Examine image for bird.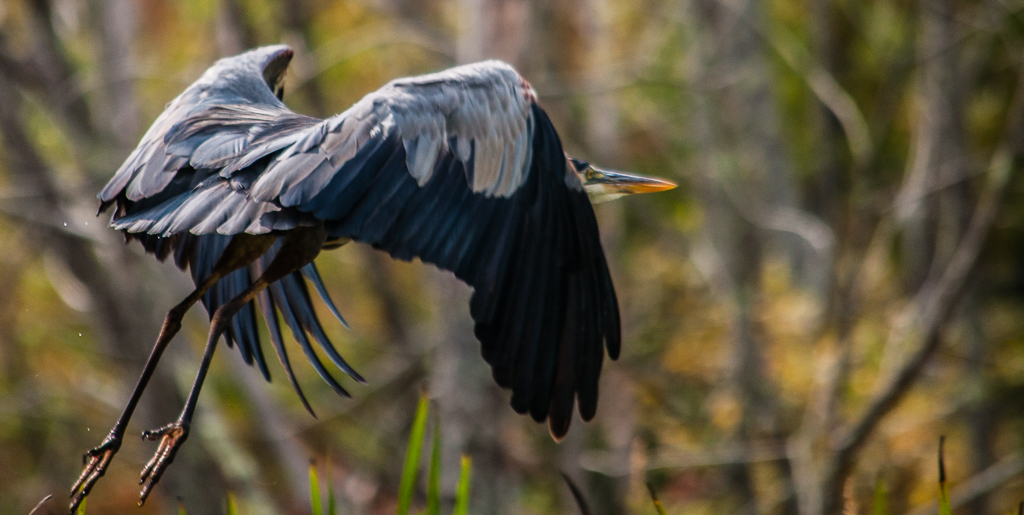
Examination result: 65/39/682/514.
